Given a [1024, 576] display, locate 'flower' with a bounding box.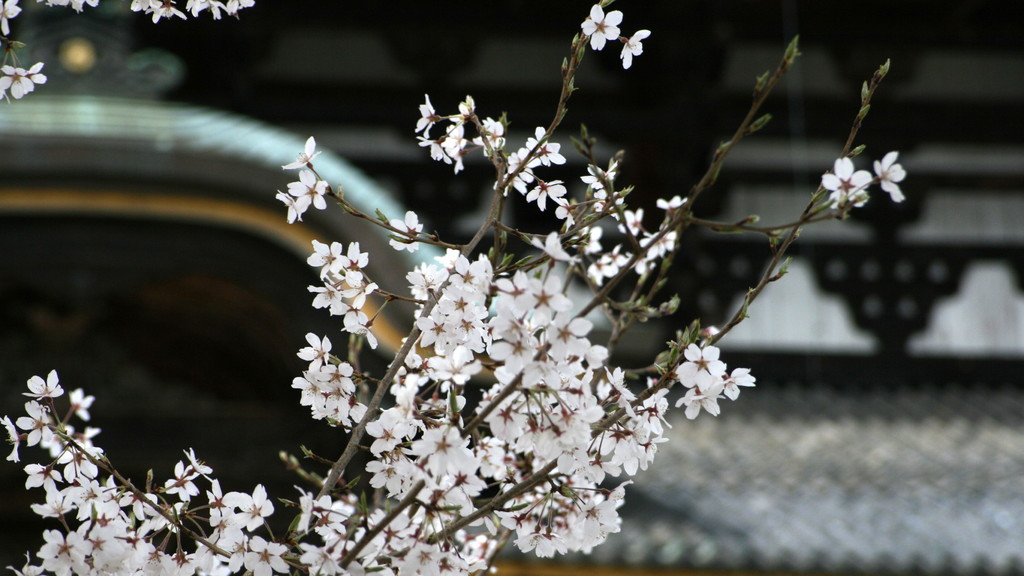
Located: [x1=678, y1=342, x2=724, y2=390].
